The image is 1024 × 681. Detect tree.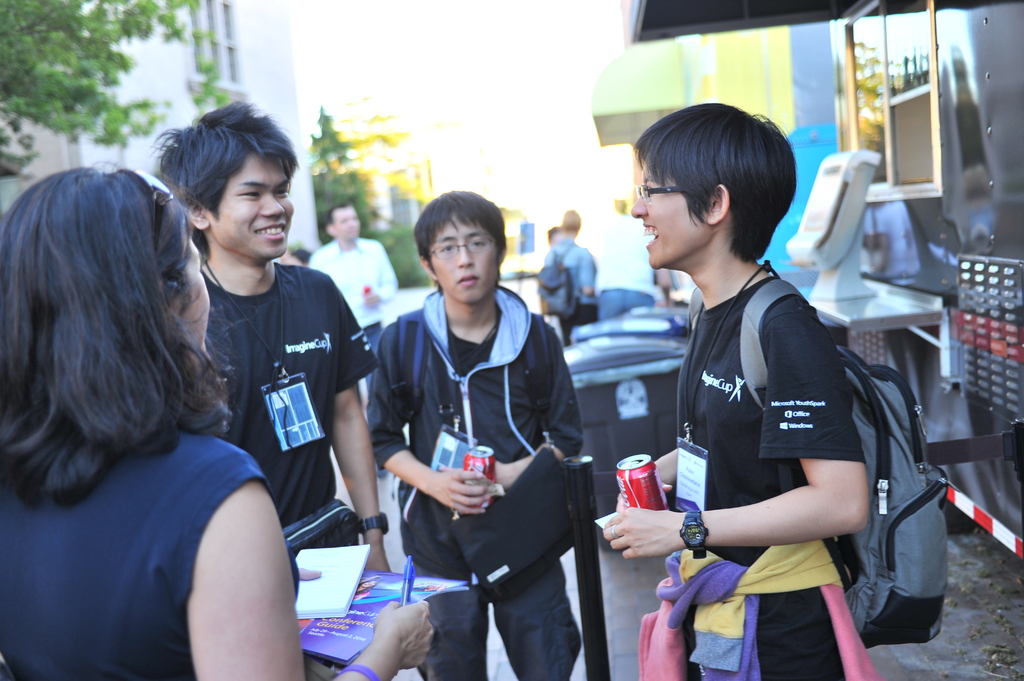
Detection: 316/103/381/236.
